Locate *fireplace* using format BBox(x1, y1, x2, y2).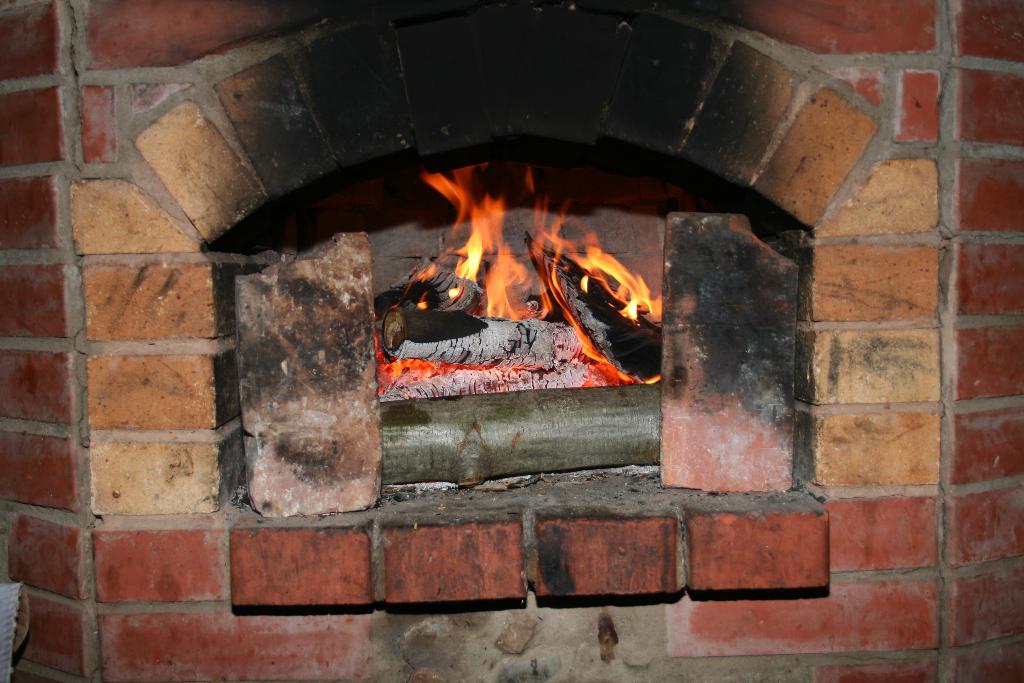
BBox(7, 4, 1023, 675).
